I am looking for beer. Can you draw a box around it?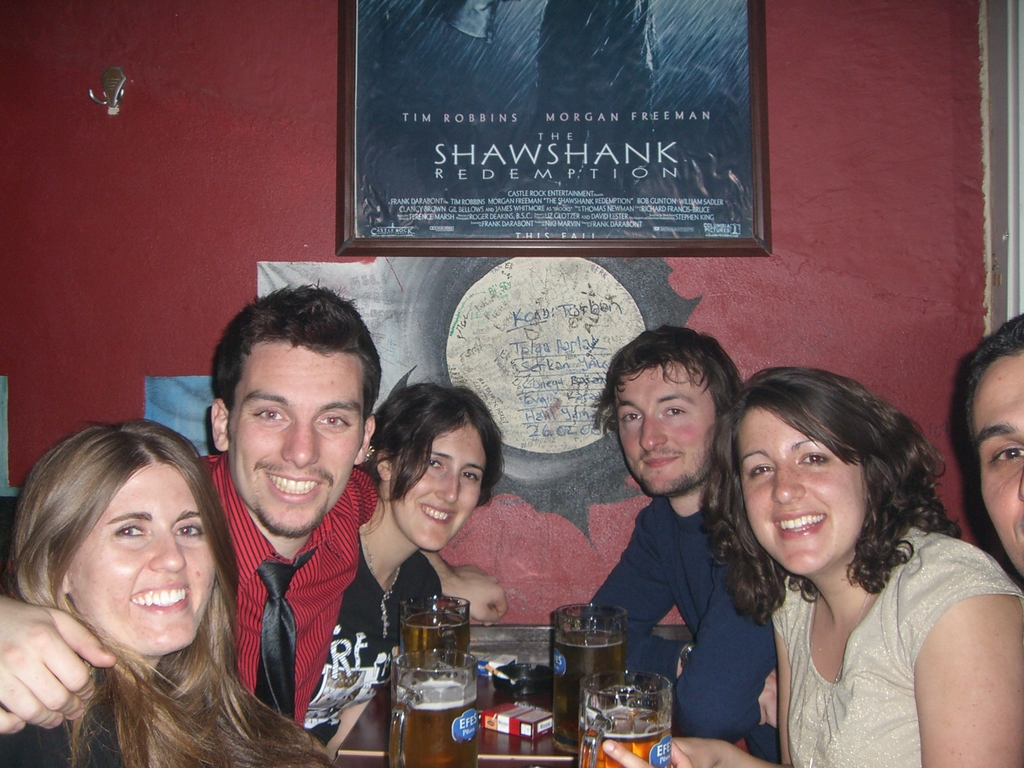
Sure, the bounding box is crop(399, 609, 474, 669).
